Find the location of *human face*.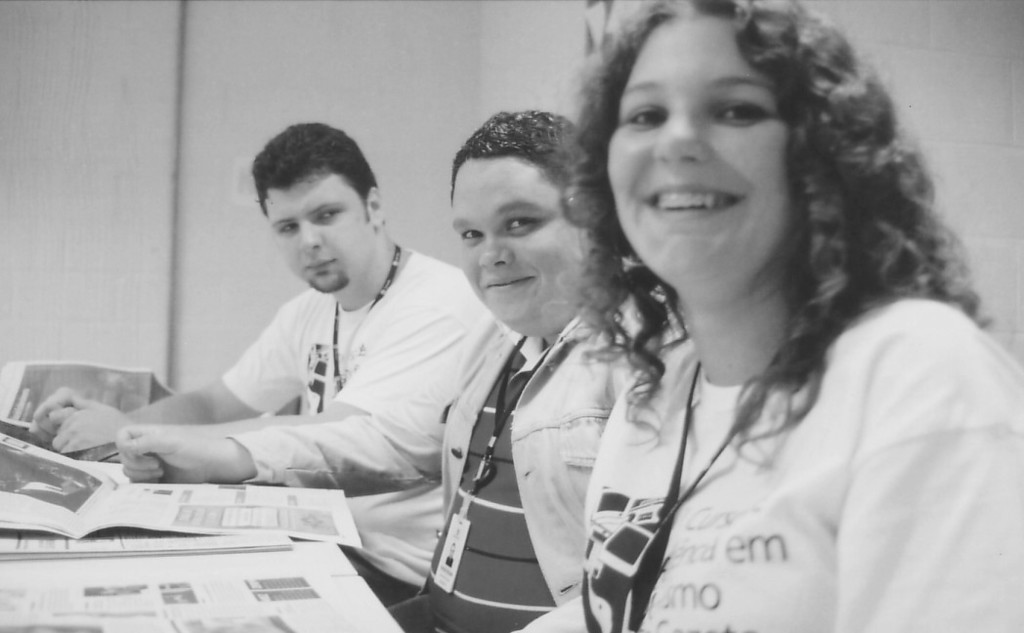
Location: BBox(606, 11, 801, 284).
